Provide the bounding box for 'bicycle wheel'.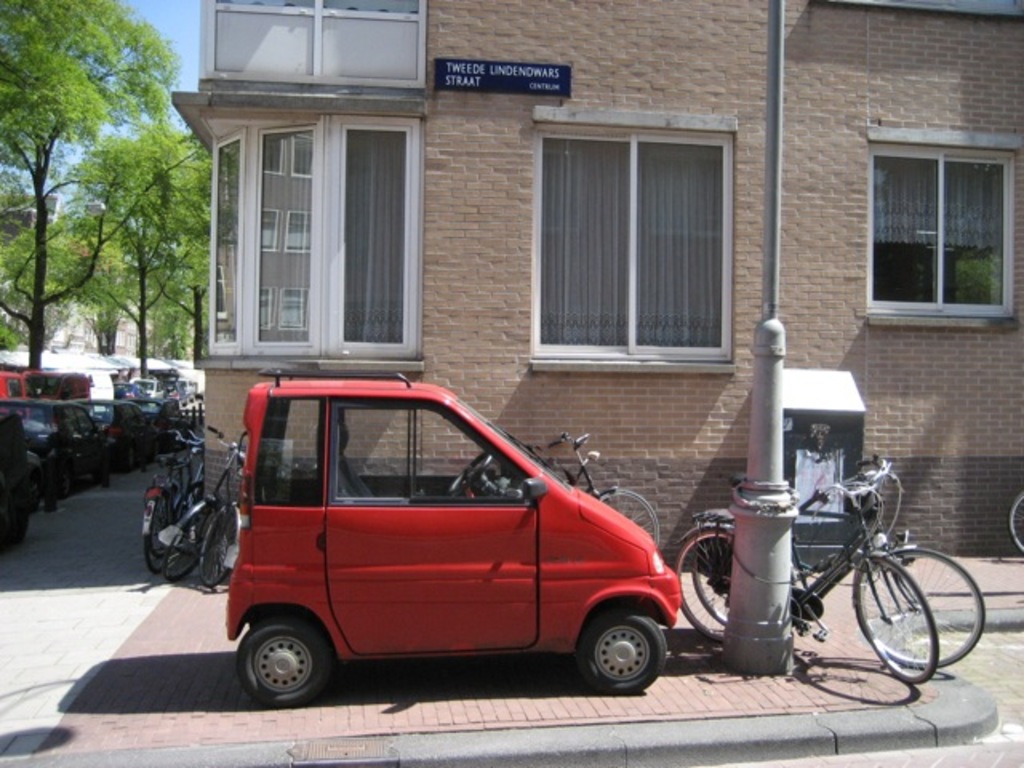
l=1006, t=496, r=1022, b=555.
